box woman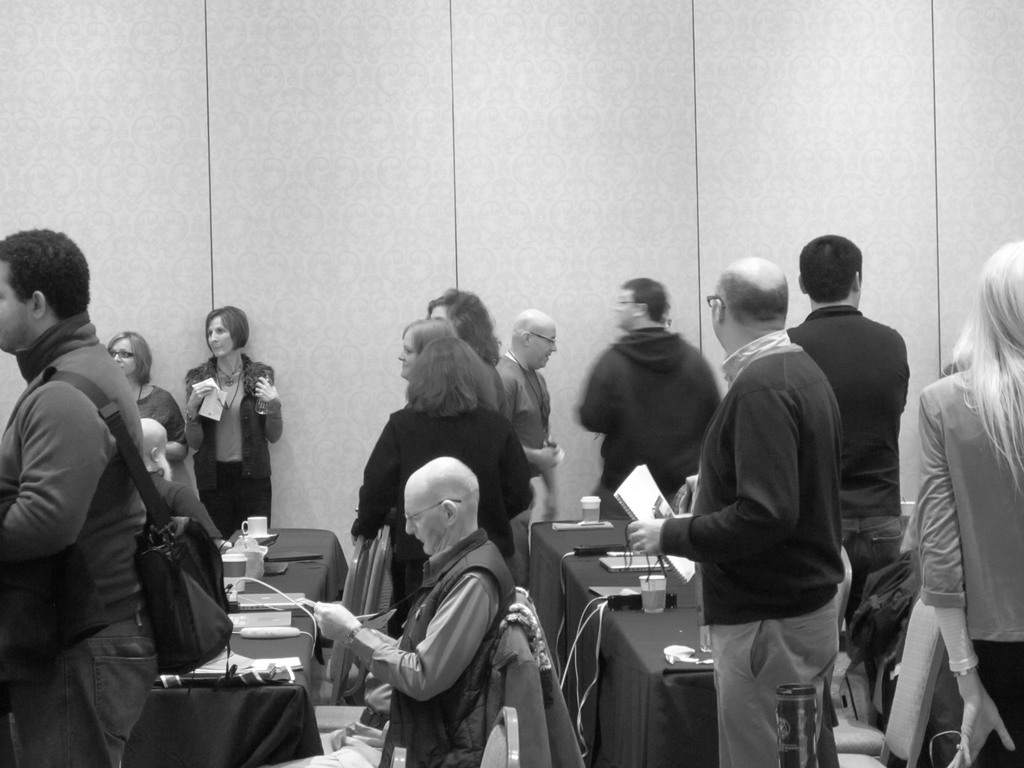
region(99, 325, 189, 464)
